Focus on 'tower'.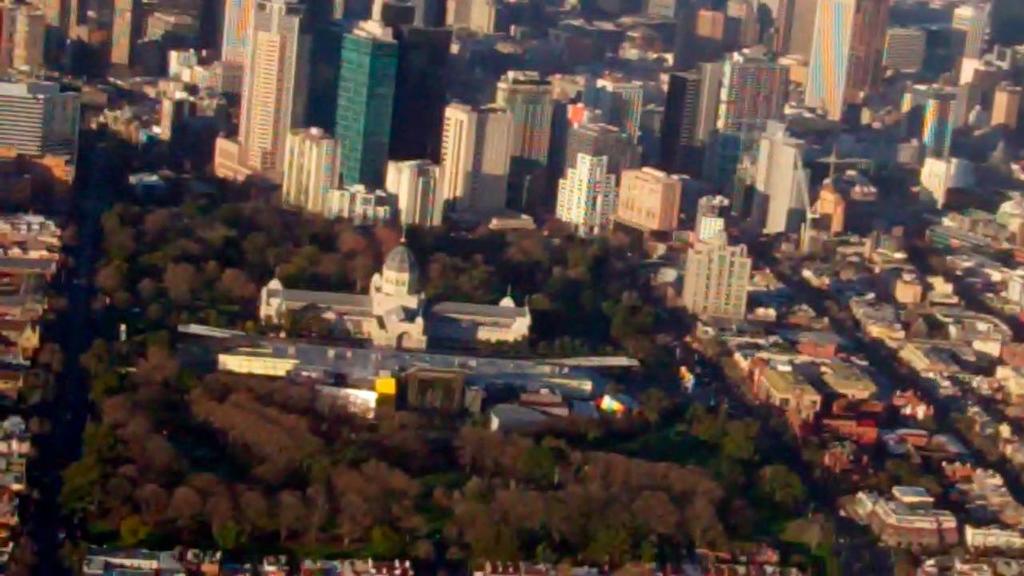
Focused at [left=336, top=0, right=391, bottom=192].
